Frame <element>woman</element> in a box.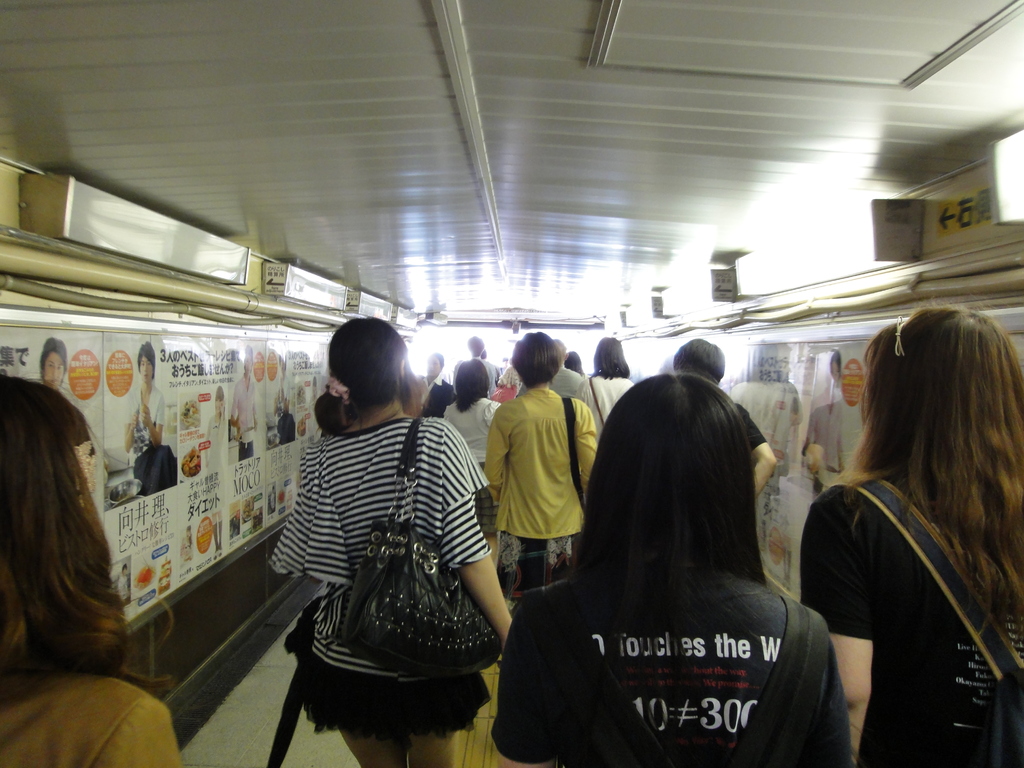
locate(483, 328, 604, 595).
